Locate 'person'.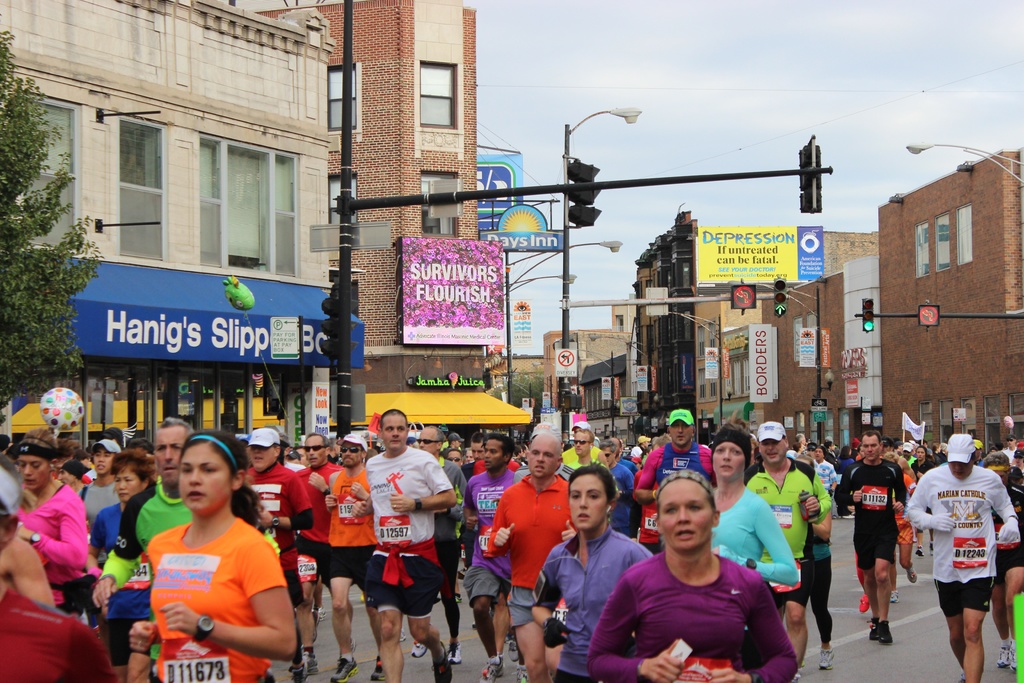
Bounding box: (111,431,292,674).
